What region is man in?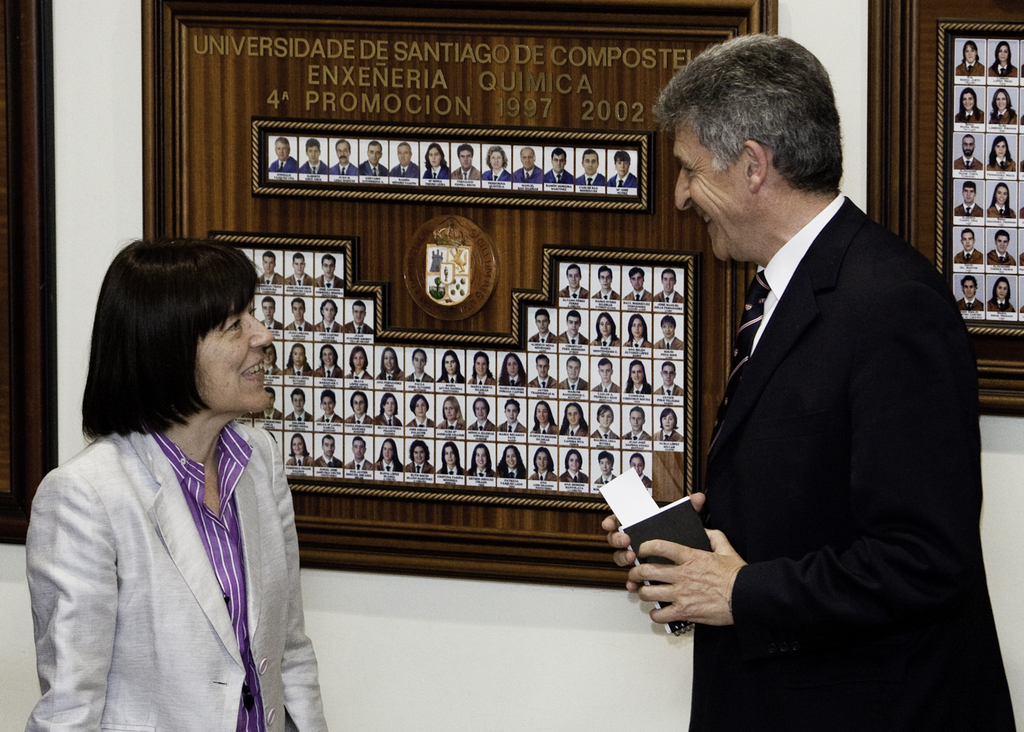
BBox(580, 147, 605, 185).
